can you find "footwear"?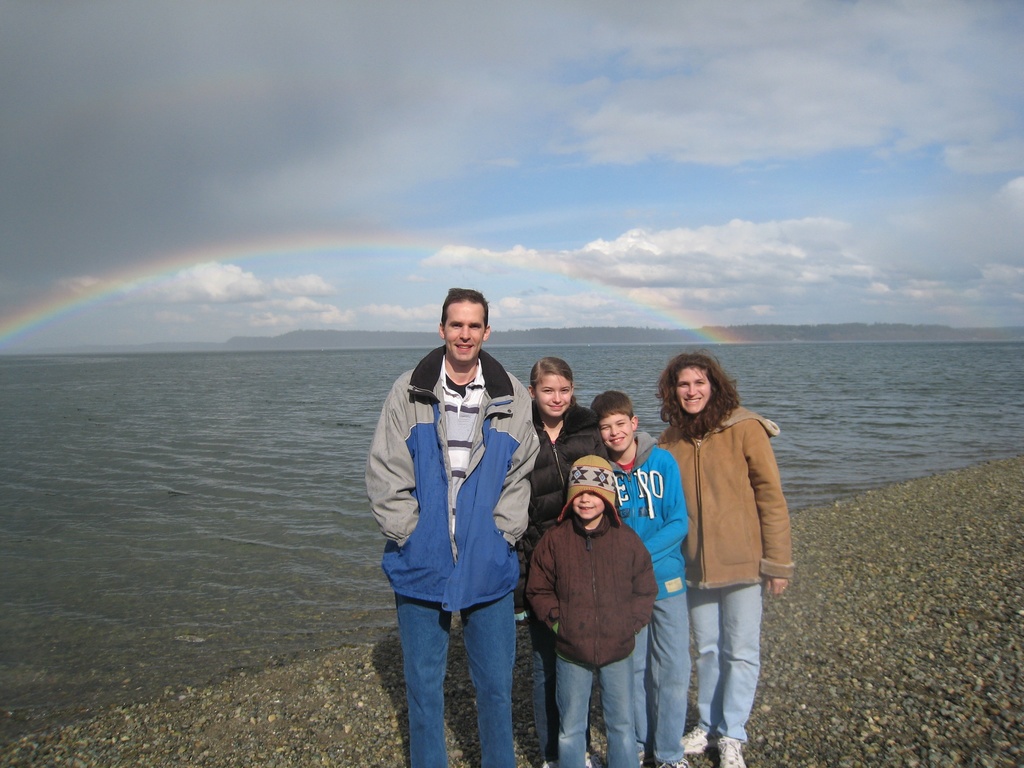
Yes, bounding box: BBox(541, 760, 561, 767).
